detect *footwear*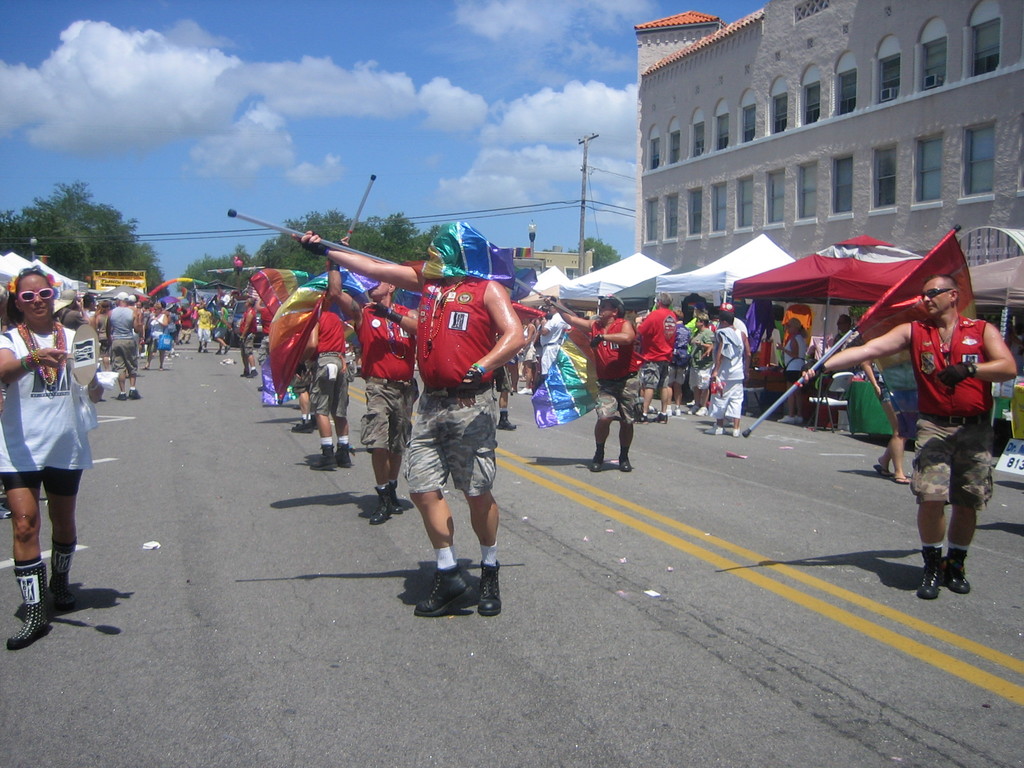
rect(292, 403, 301, 409)
